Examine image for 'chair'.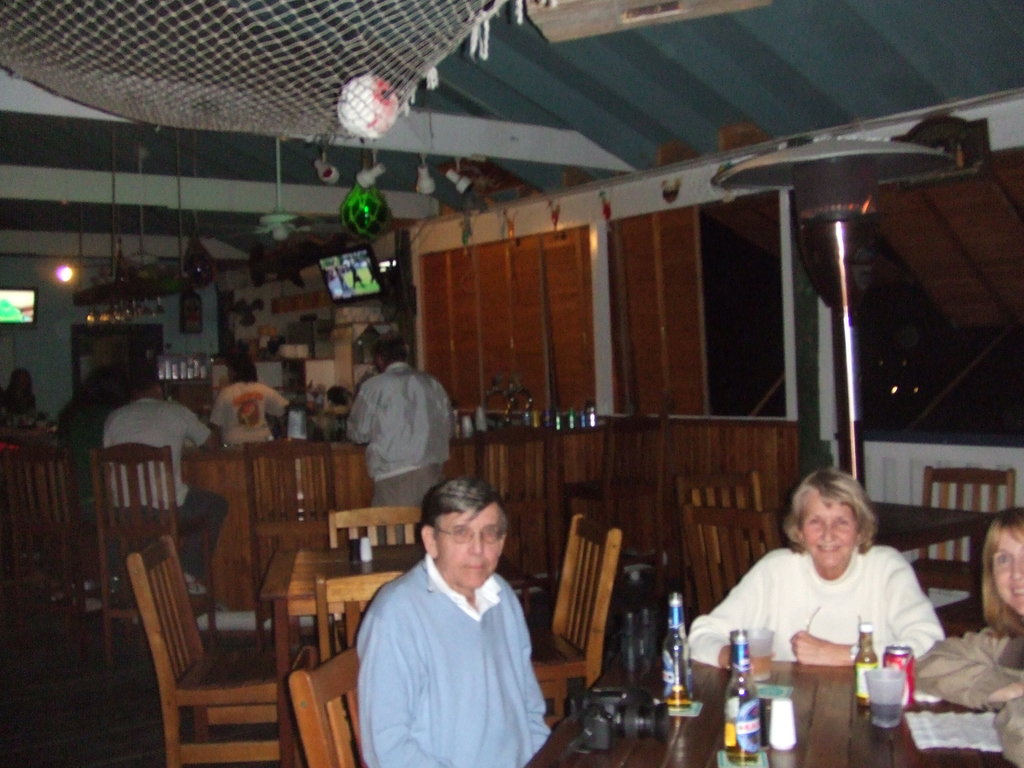
Examination result: detection(684, 504, 783, 616).
